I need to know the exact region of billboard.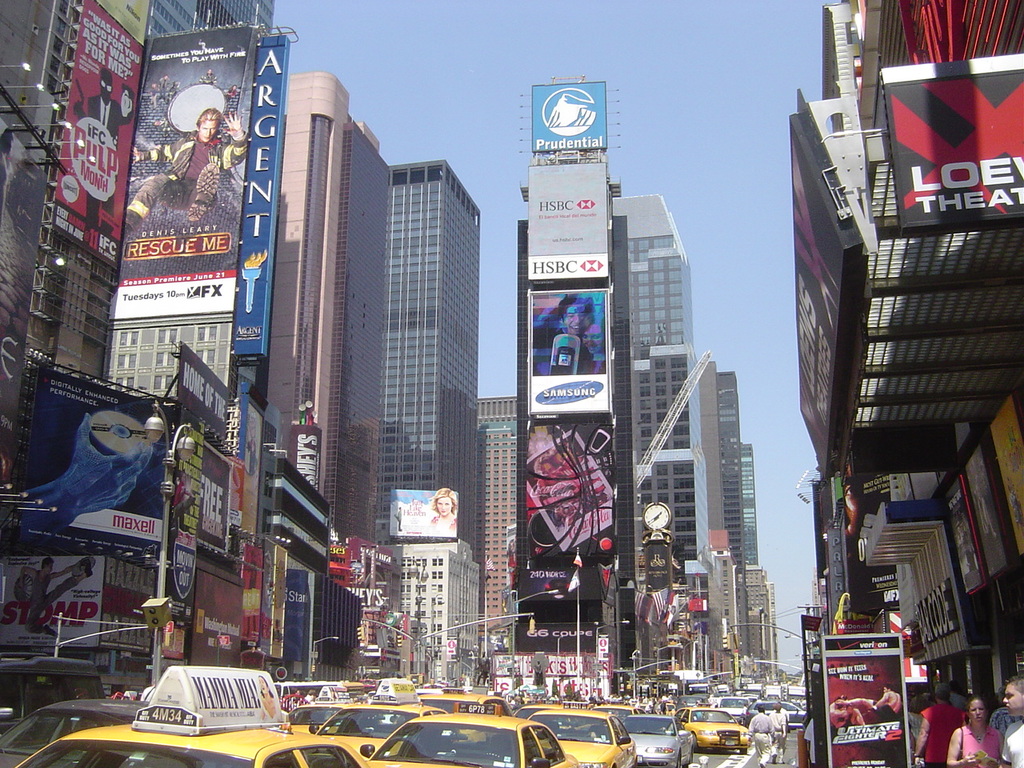
Region: <bbox>641, 538, 675, 606</bbox>.
